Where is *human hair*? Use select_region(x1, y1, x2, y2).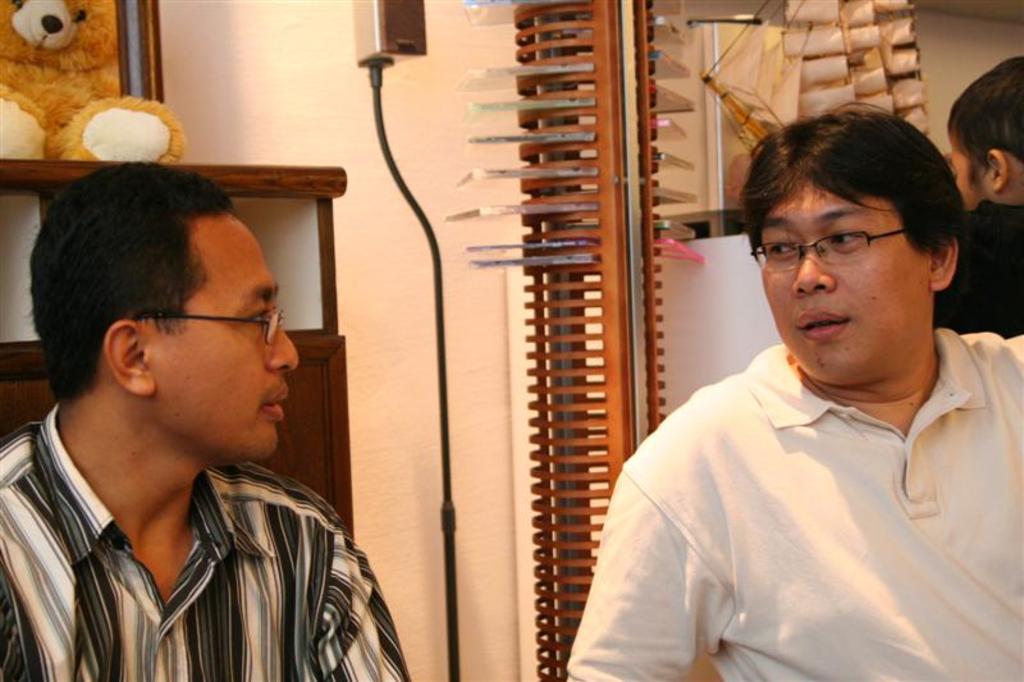
select_region(35, 161, 271, 413).
